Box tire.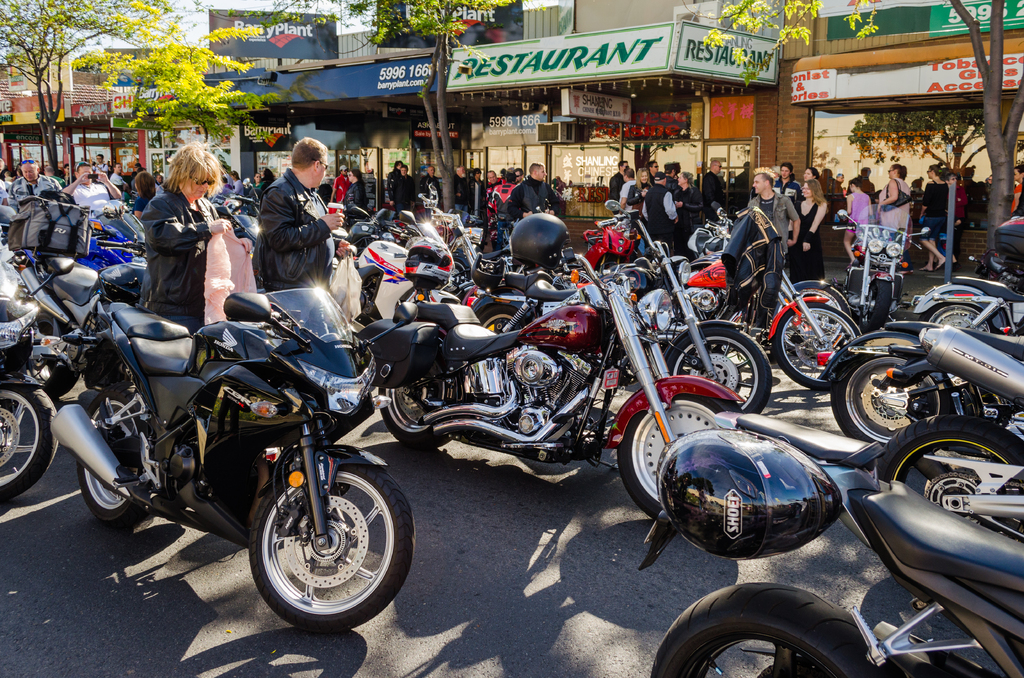
<region>776, 300, 861, 389</region>.
